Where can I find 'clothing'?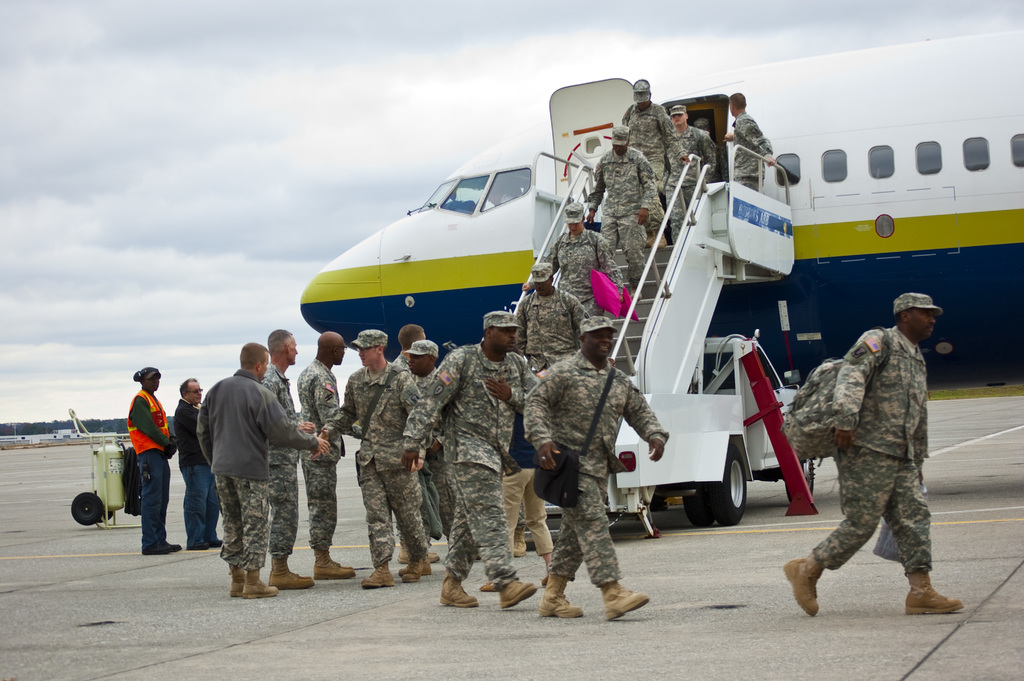
You can find it at rect(591, 146, 659, 292).
